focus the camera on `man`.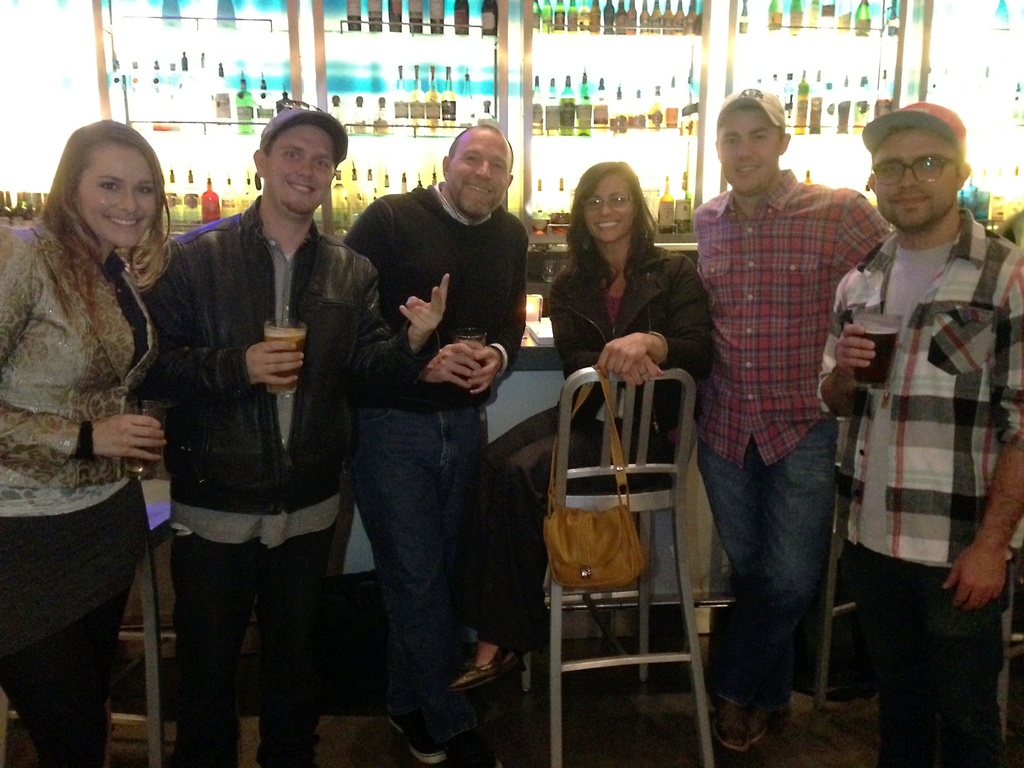
Focus region: pyautogui.locateOnScreen(343, 122, 532, 767).
